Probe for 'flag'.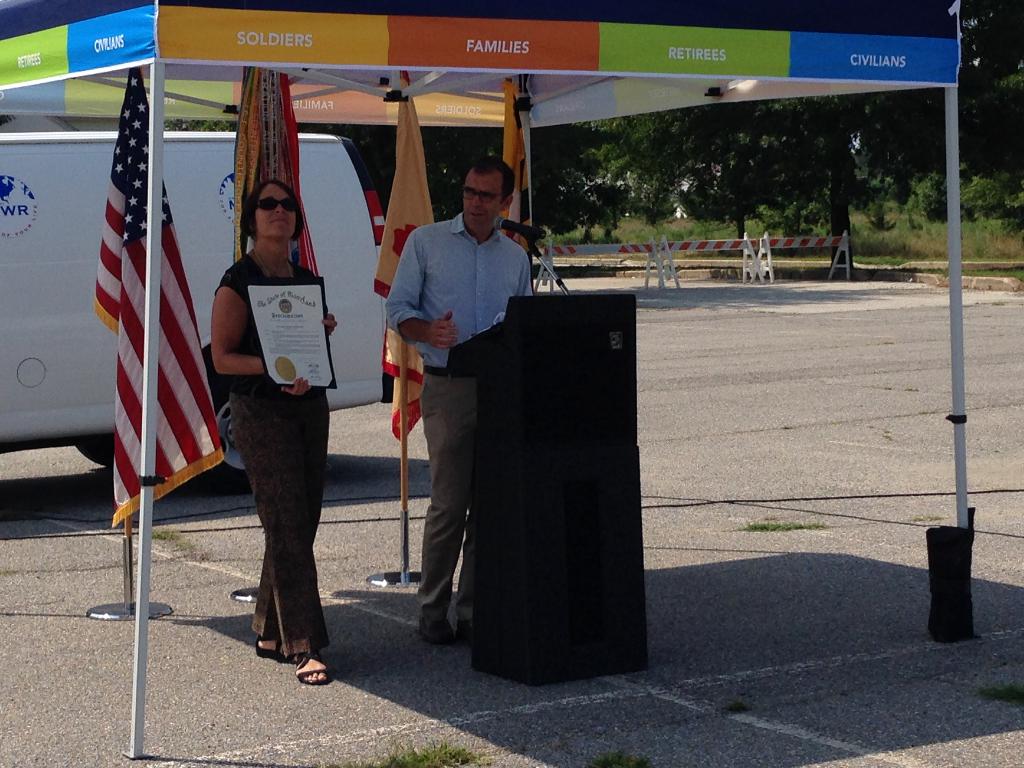
Probe result: rect(234, 61, 316, 270).
